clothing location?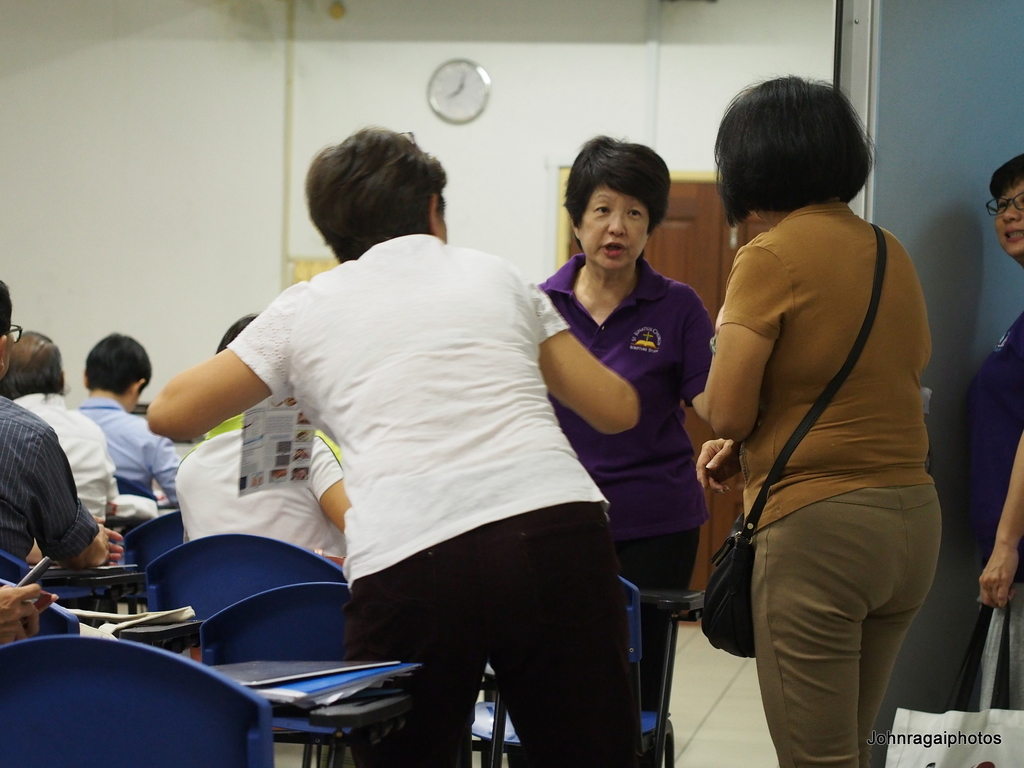
box=[545, 249, 710, 767]
